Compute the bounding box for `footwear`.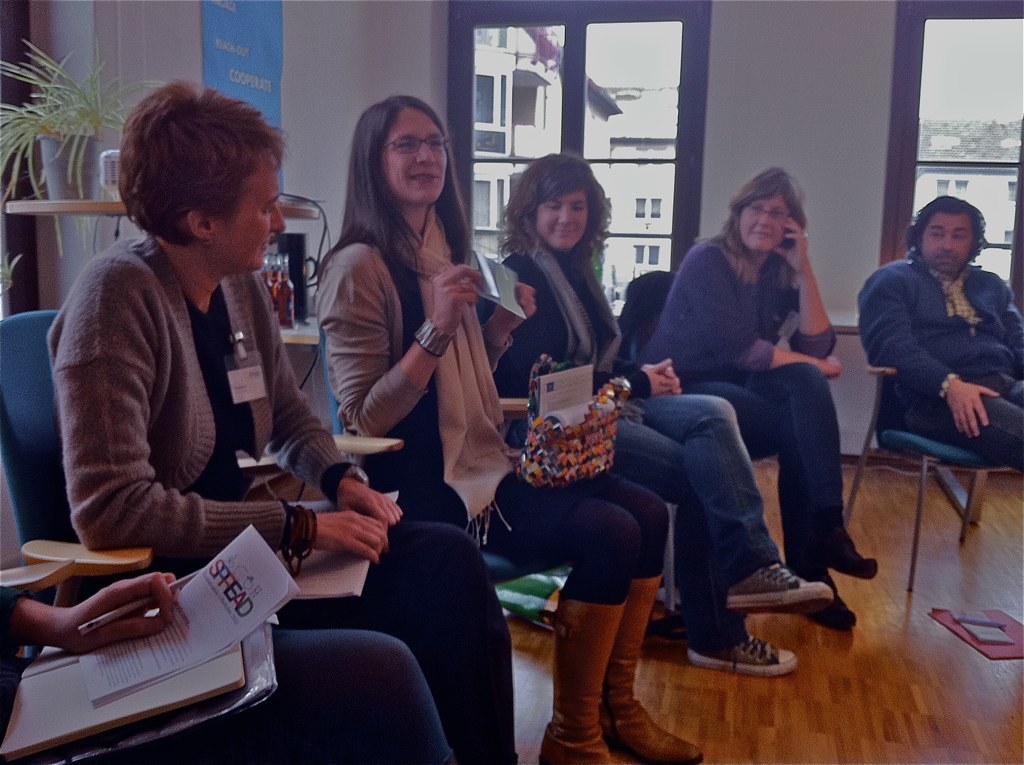
bbox=[688, 632, 798, 678].
